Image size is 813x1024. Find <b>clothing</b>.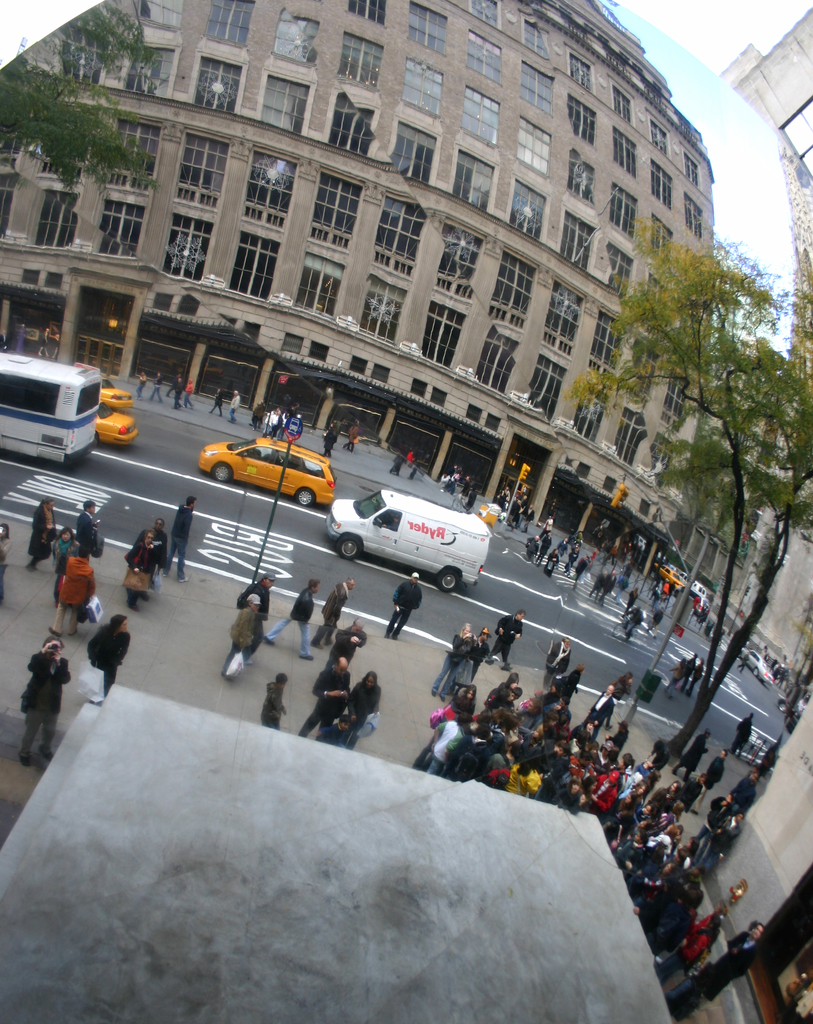
261, 586, 320, 650.
